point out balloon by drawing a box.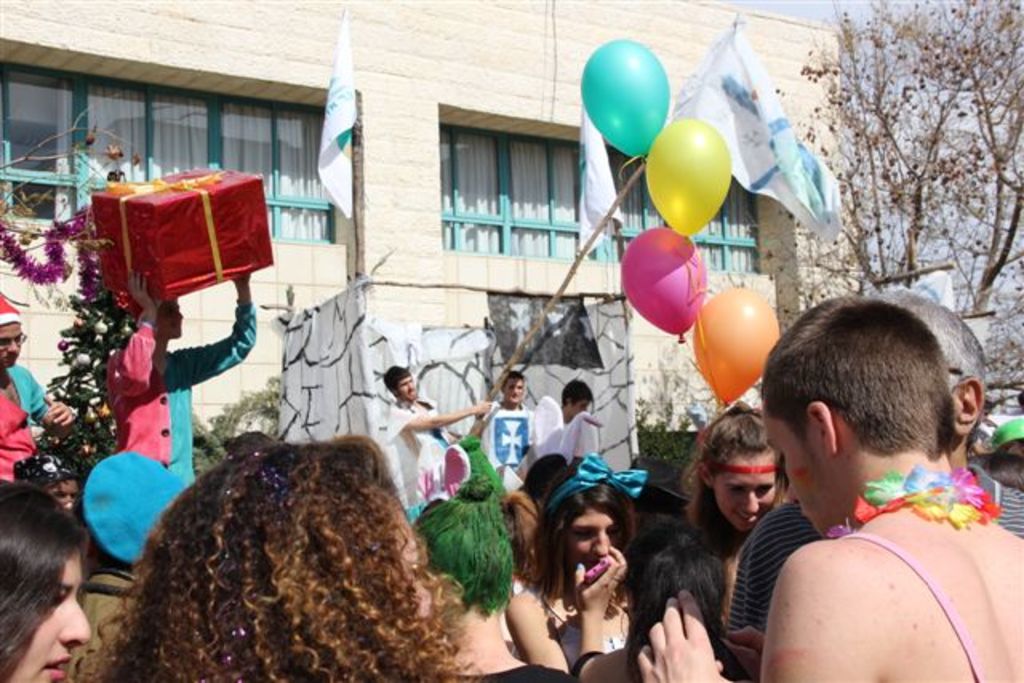
(left=688, top=283, right=774, bottom=405).
